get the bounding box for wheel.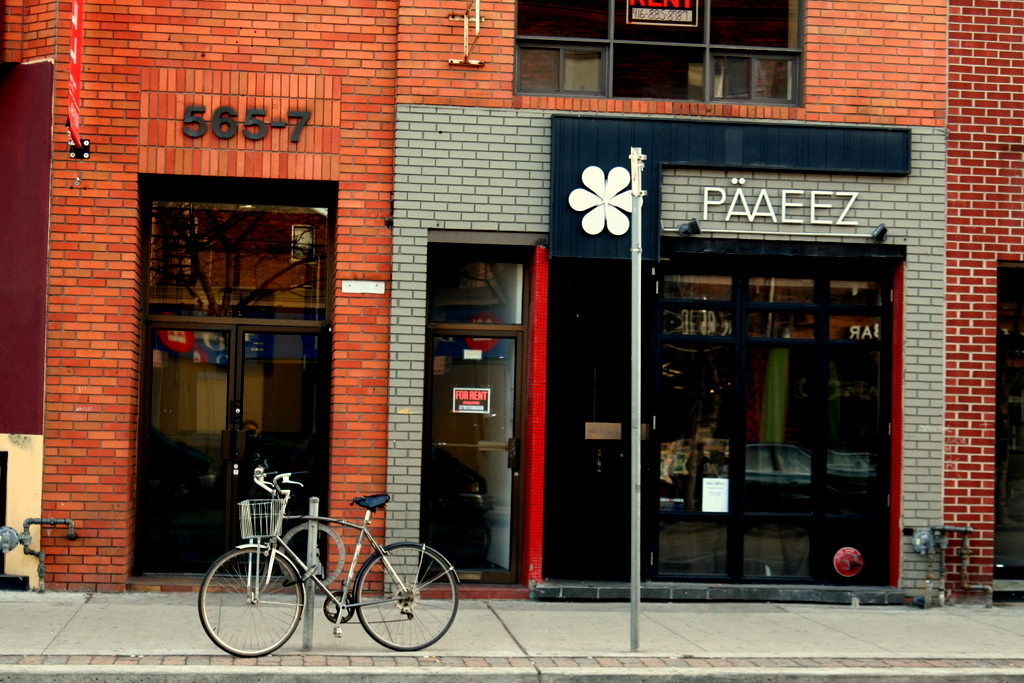
box(356, 546, 460, 650).
